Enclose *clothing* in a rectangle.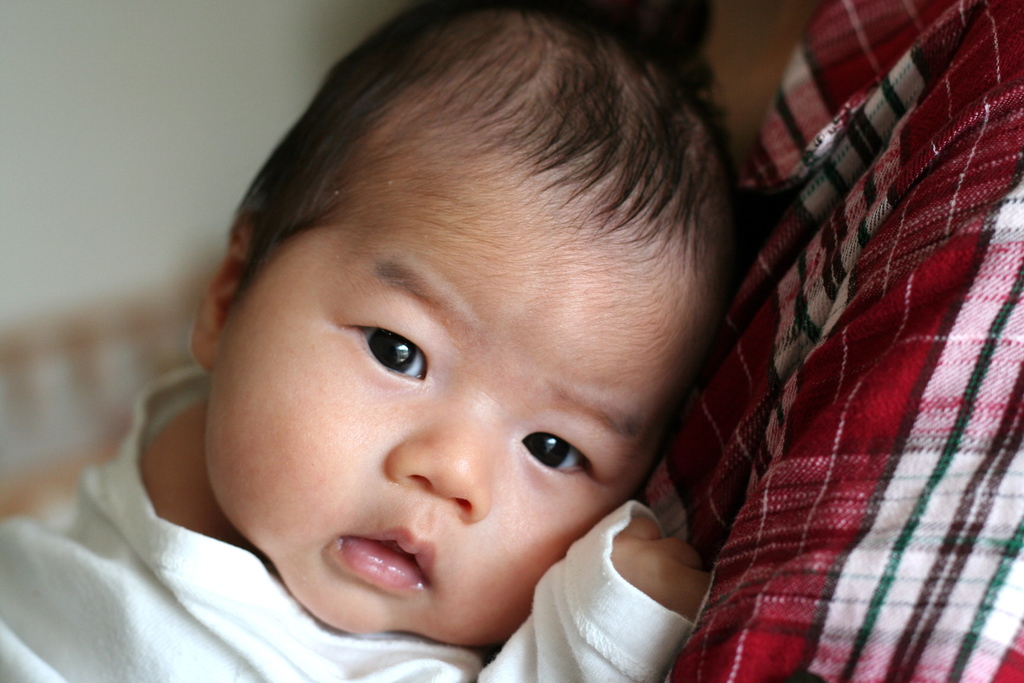
(0,361,713,682).
